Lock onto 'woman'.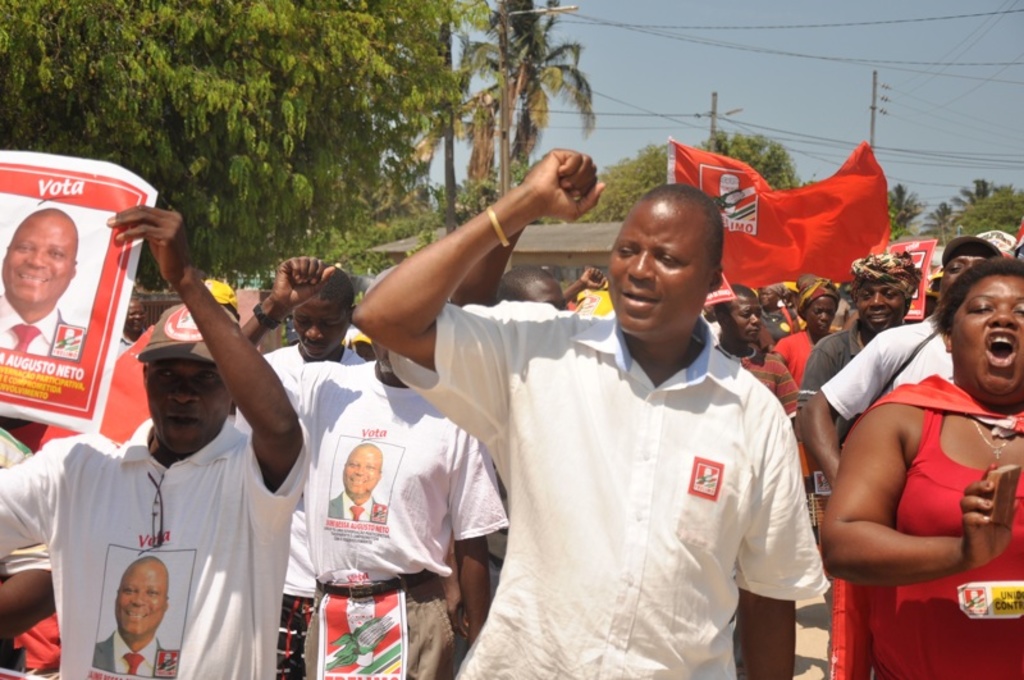
Locked: x1=822 y1=227 x2=1016 y2=639.
